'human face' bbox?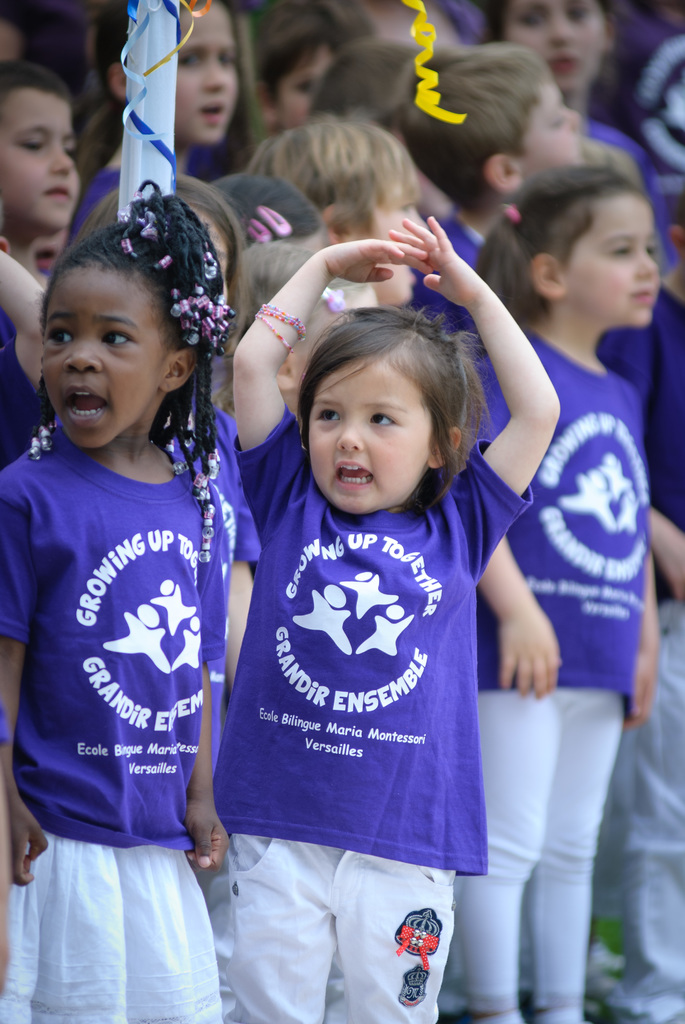
detection(565, 207, 663, 324)
